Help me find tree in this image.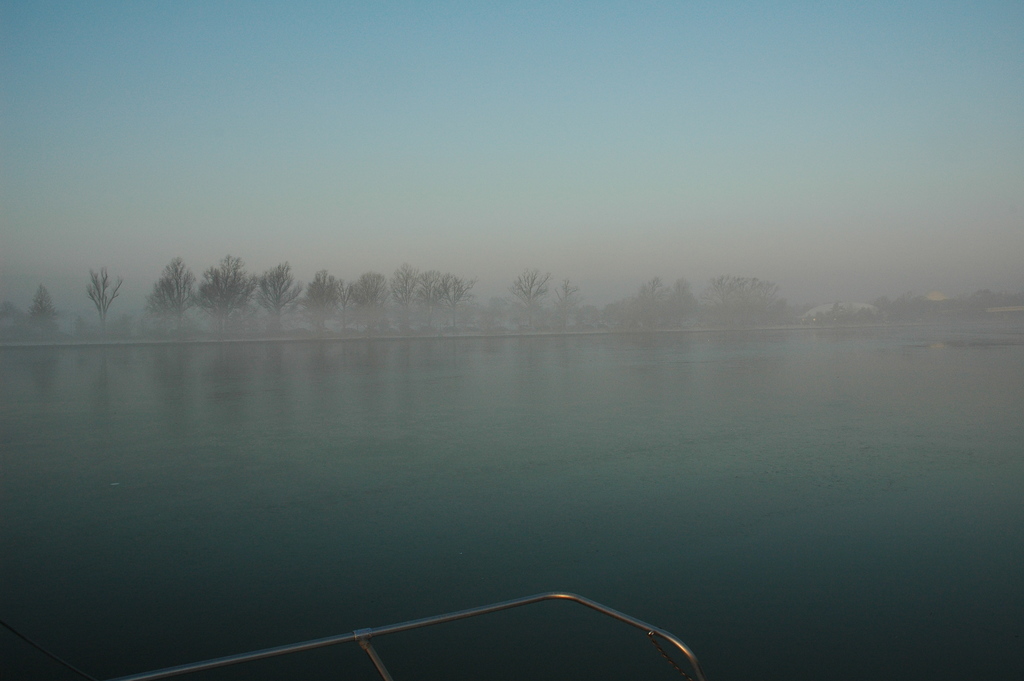
Found it: left=431, top=263, right=467, bottom=303.
